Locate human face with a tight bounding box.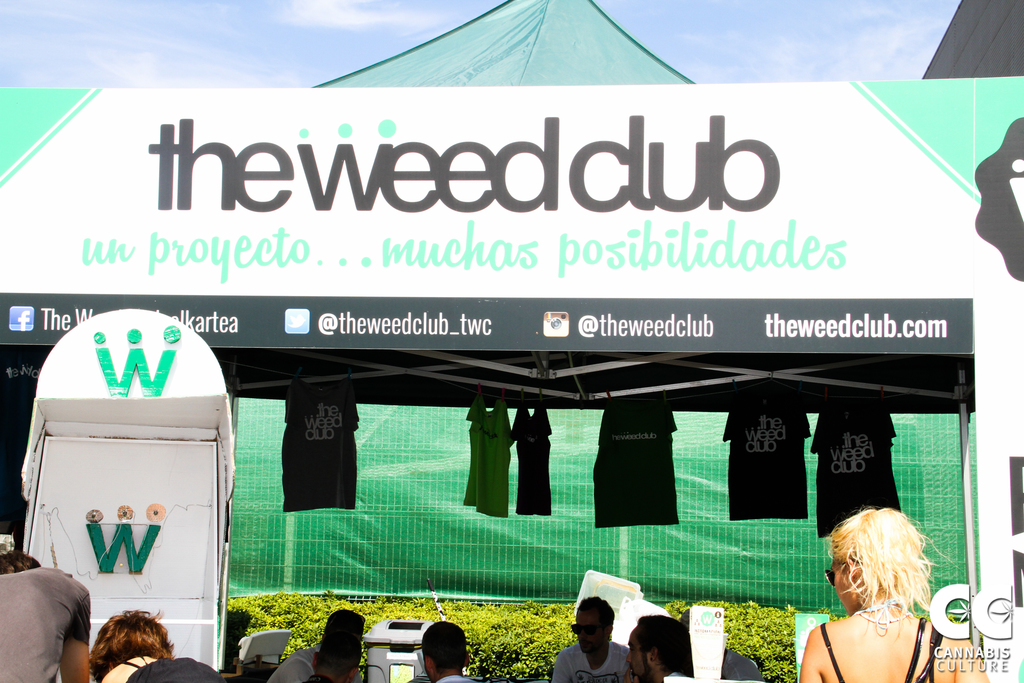
(x1=572, y1=611, x2=604, y2=654).
